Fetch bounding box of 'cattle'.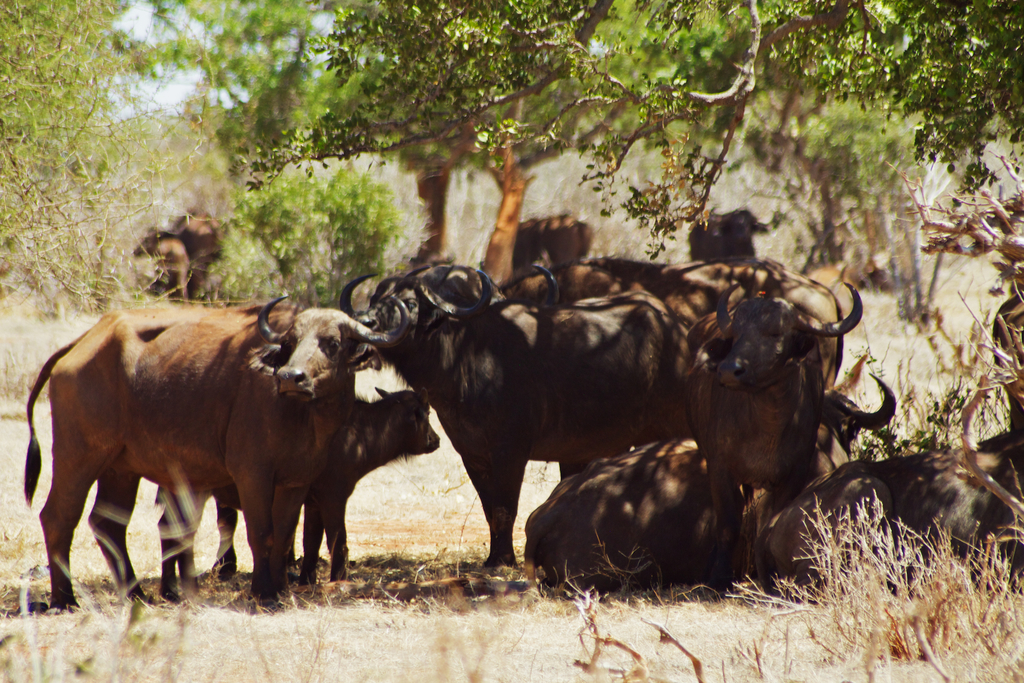
Bbox: (522, 370, 901, 598).
